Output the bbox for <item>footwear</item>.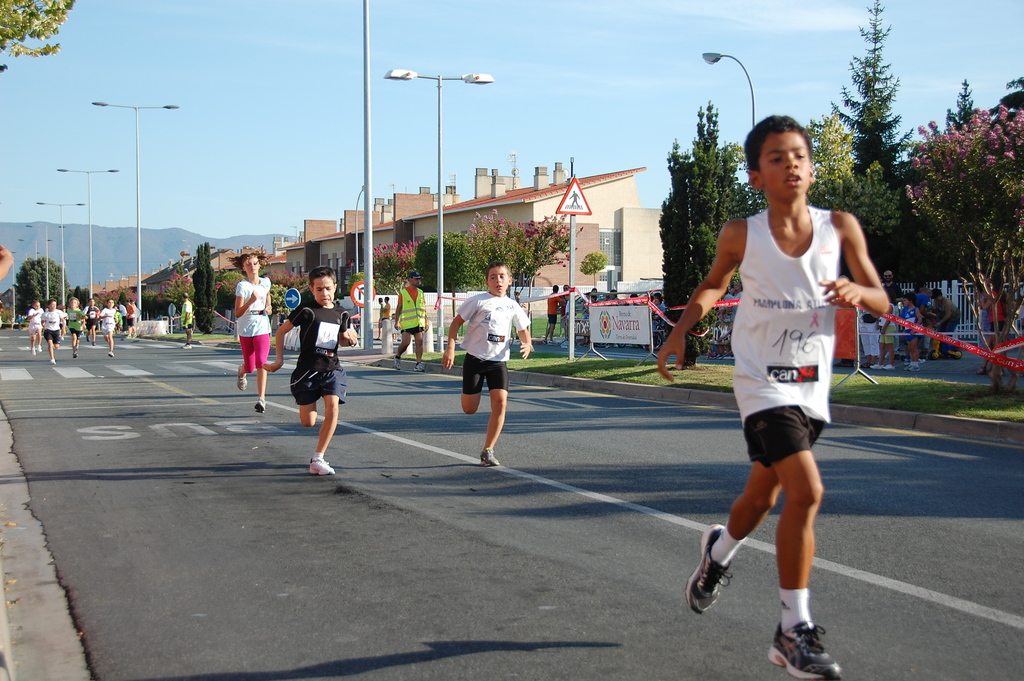
detection(89, 340, 97, 348).
